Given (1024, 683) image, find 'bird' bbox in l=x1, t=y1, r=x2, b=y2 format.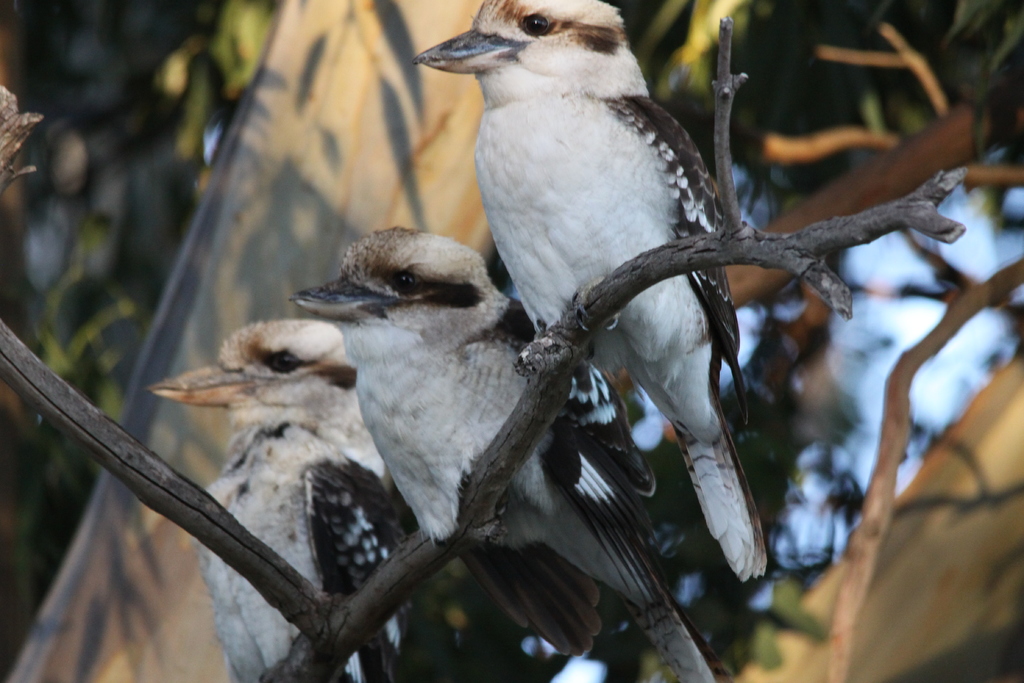
l=145, t=317, r=404, b=682.
